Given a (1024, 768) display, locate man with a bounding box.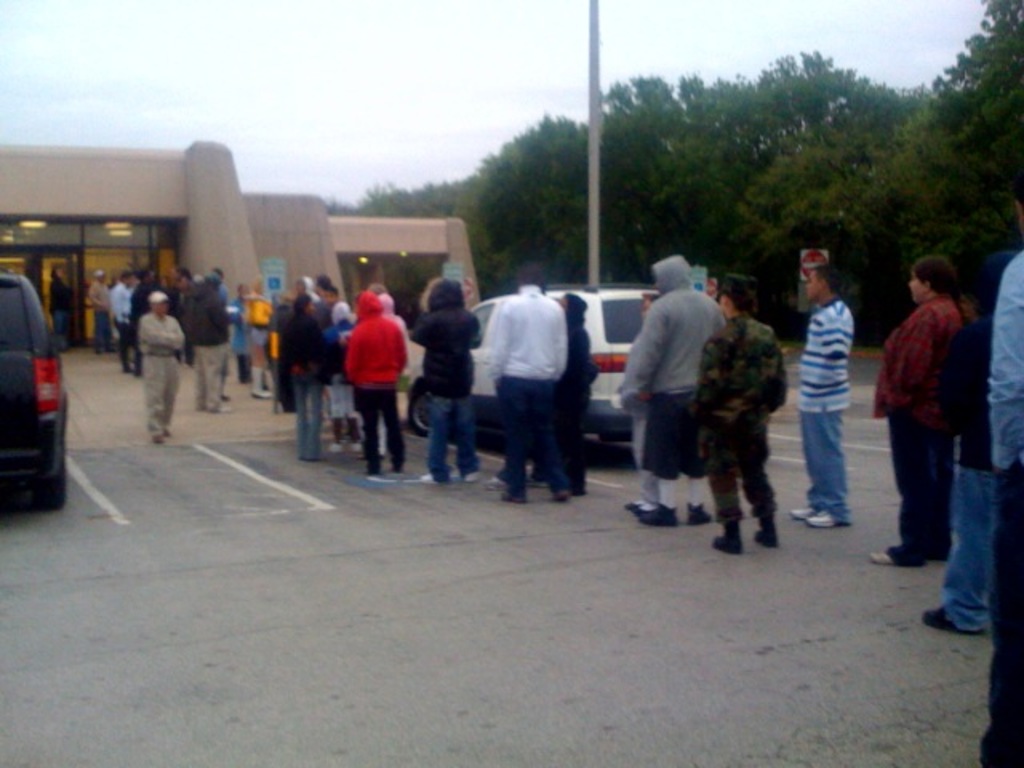
Located: (left=632, top=251, right=725, bottom=506).
